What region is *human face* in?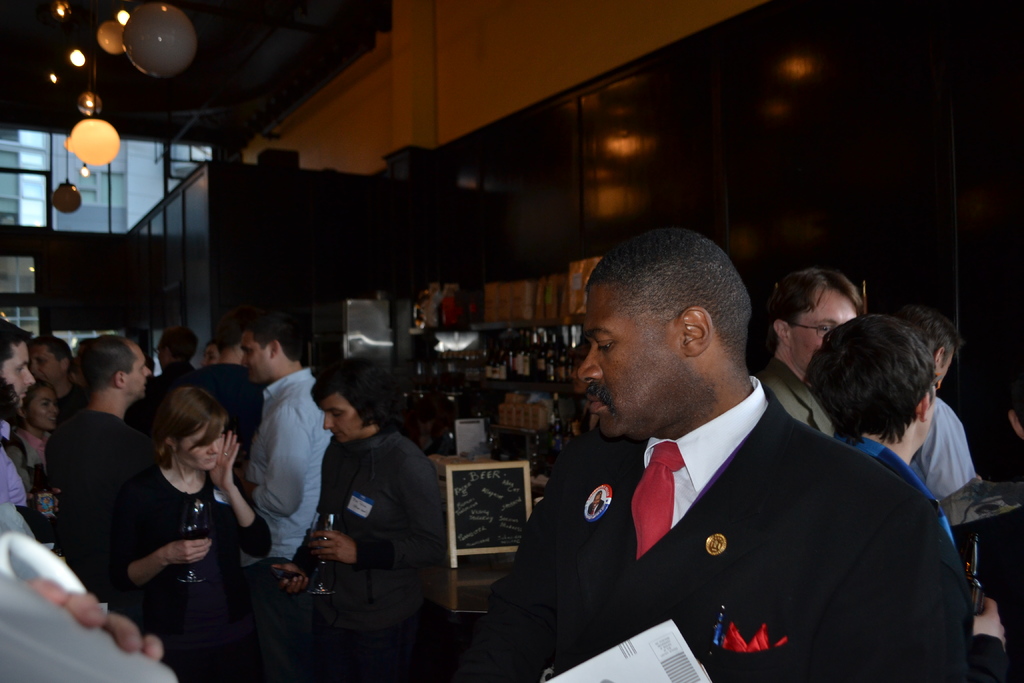
0, 341, 33, 407.
